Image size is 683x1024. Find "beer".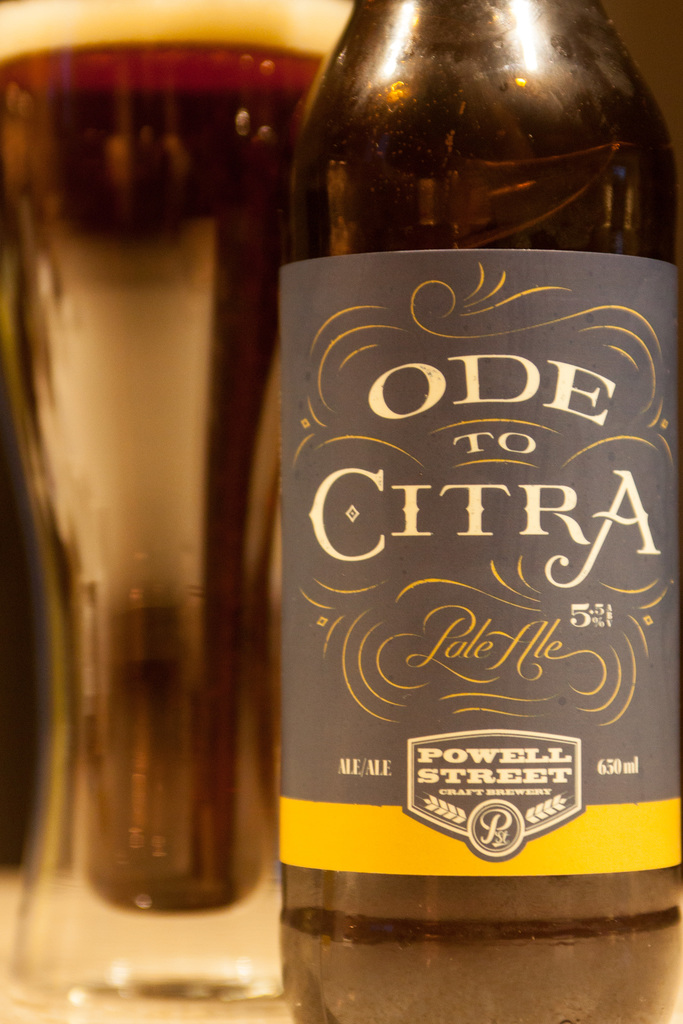
BBox(0, 0, 374, 1023).
